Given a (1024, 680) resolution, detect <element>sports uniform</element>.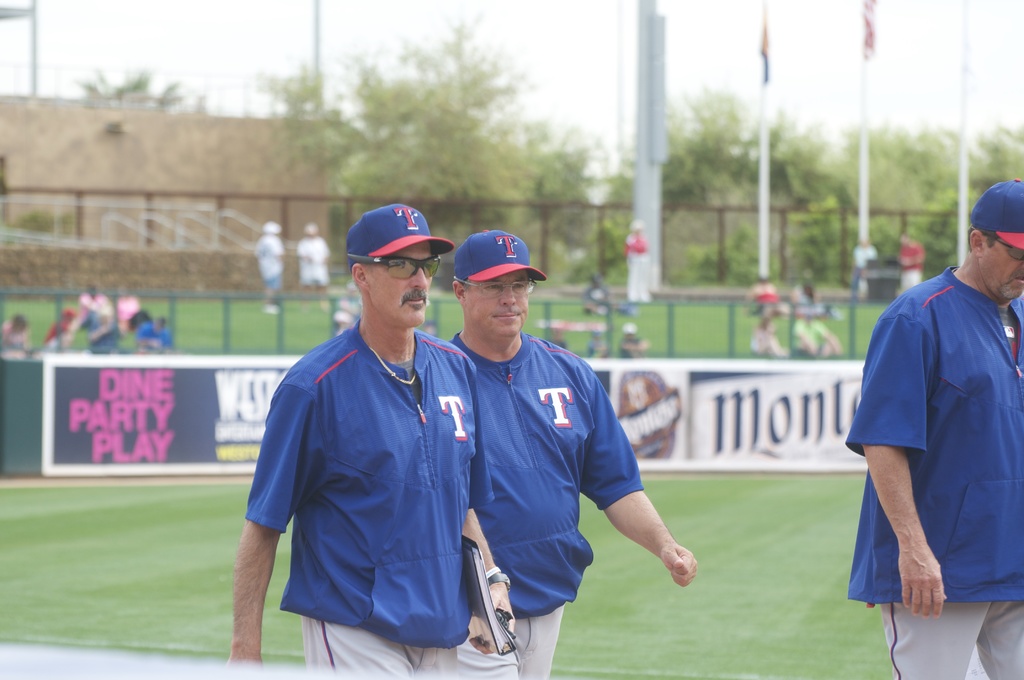
box=[250, 300, 495, 679].
